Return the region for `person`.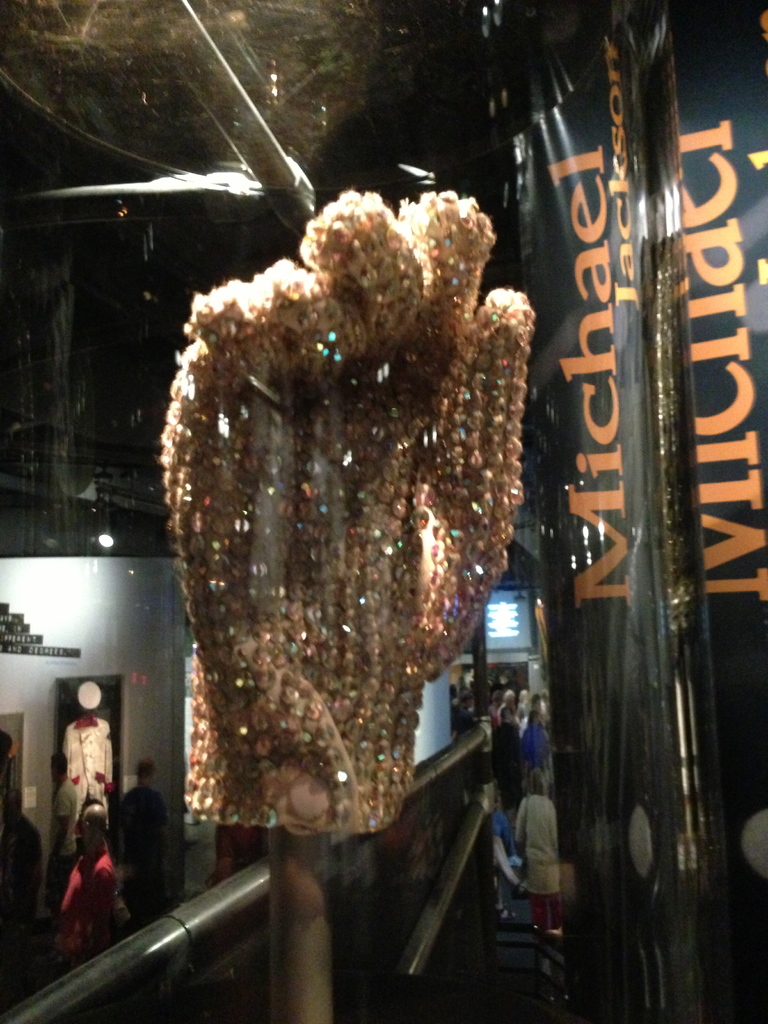
513,769,557,950.
